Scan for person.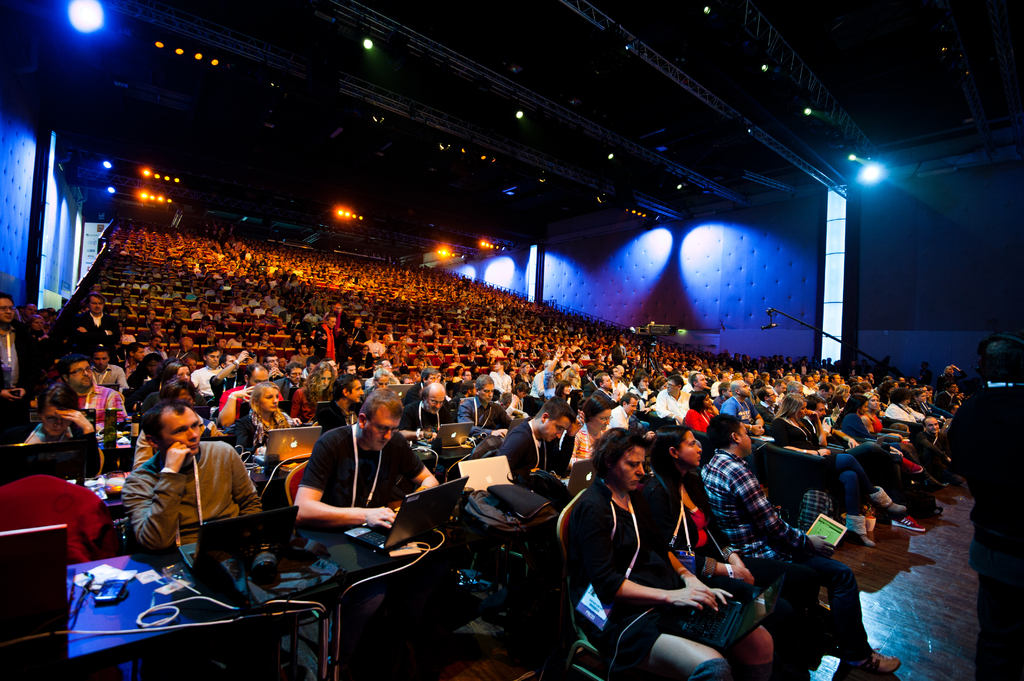
Scan result: [x1=710, y1=417, x2=893, y2=661].
